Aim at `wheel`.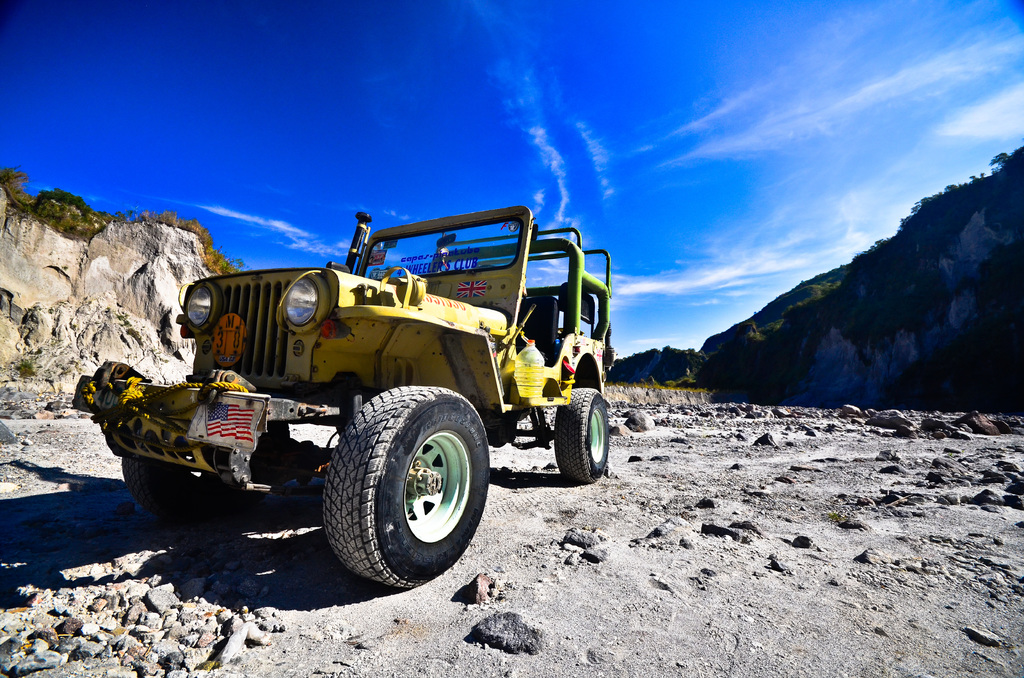
Aimed at rect(121, 450, 242, 515).
